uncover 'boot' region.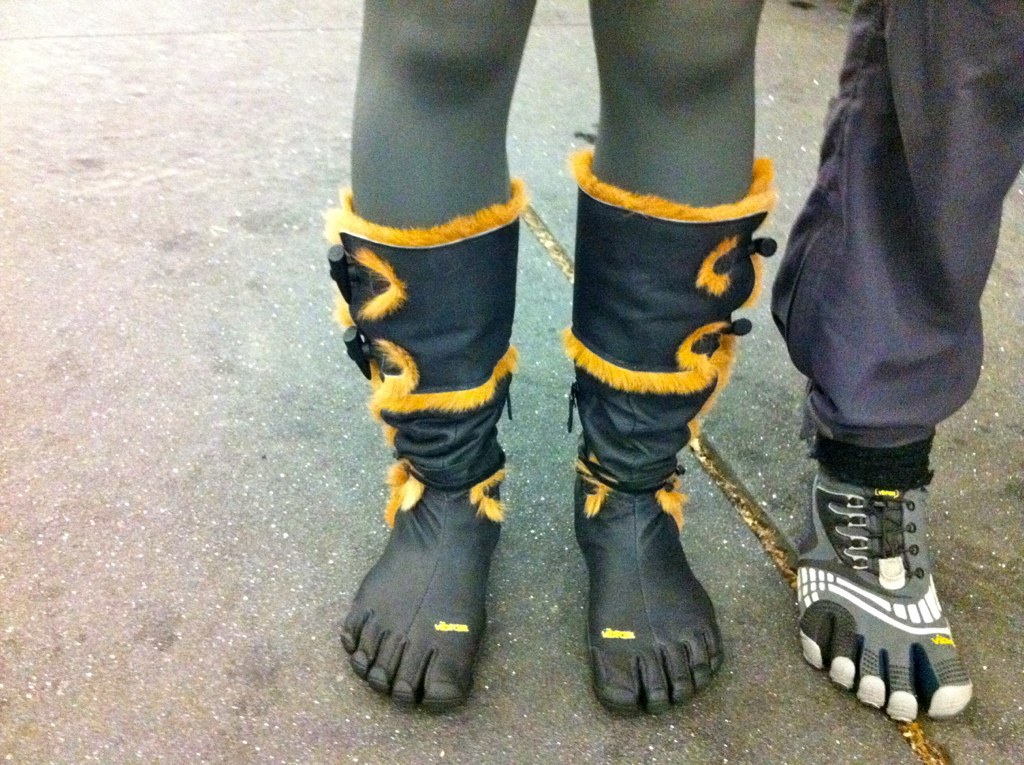
Uncovered: [330,183,524,707].
